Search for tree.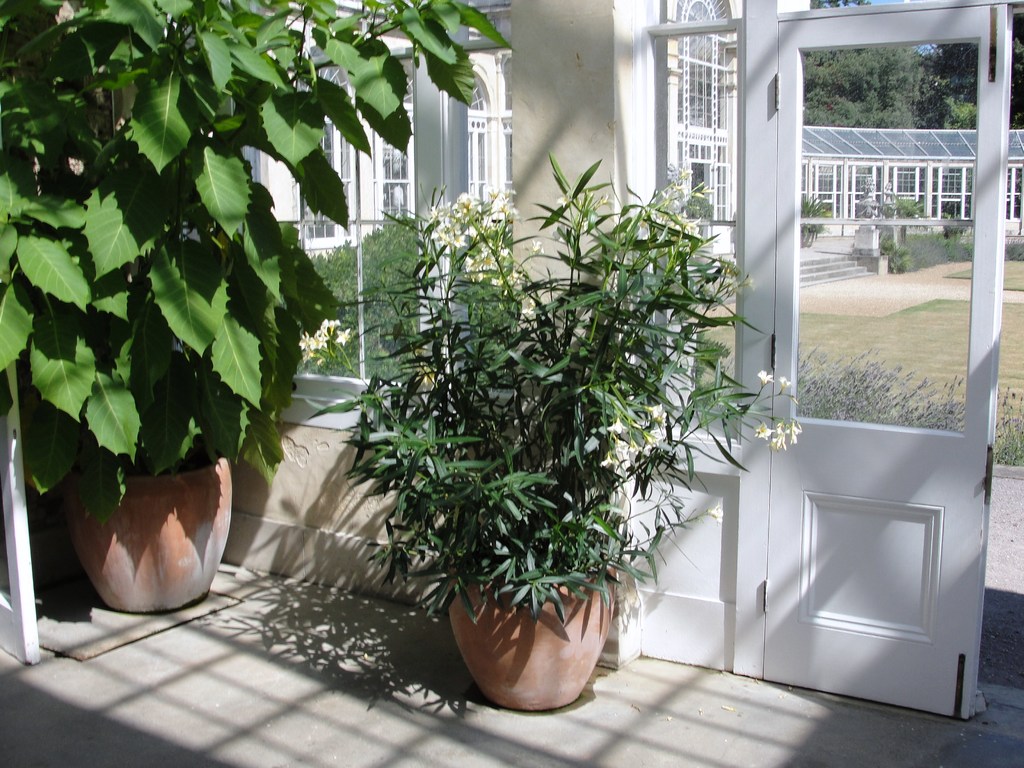
Found at Rect(799, 0, 941, 211).
